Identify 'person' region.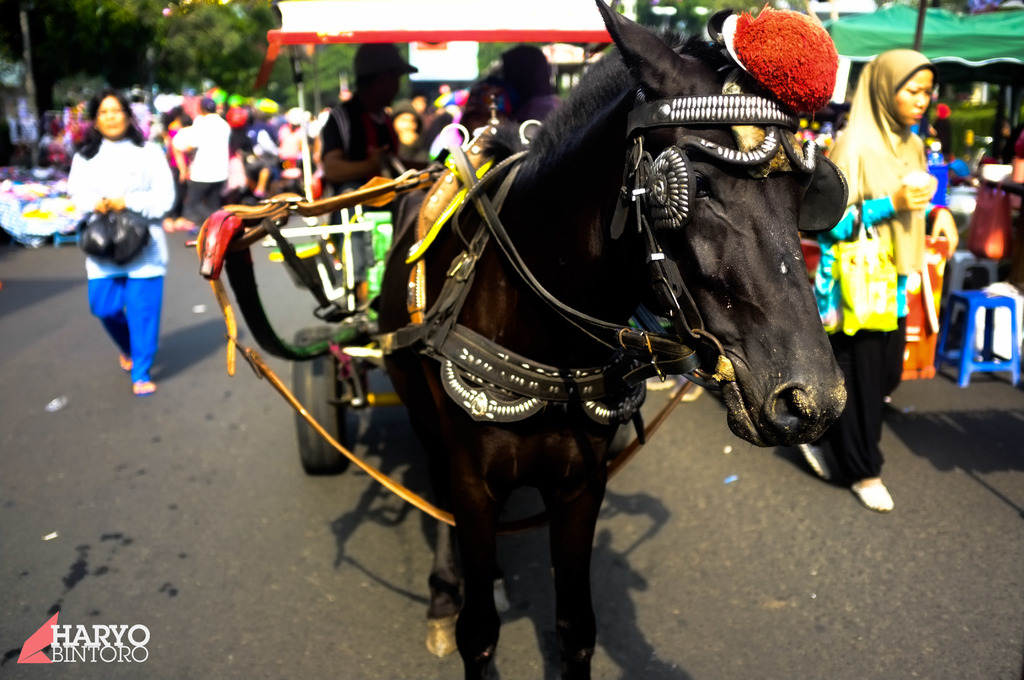
Region: region(245, 103, 275, 203).
